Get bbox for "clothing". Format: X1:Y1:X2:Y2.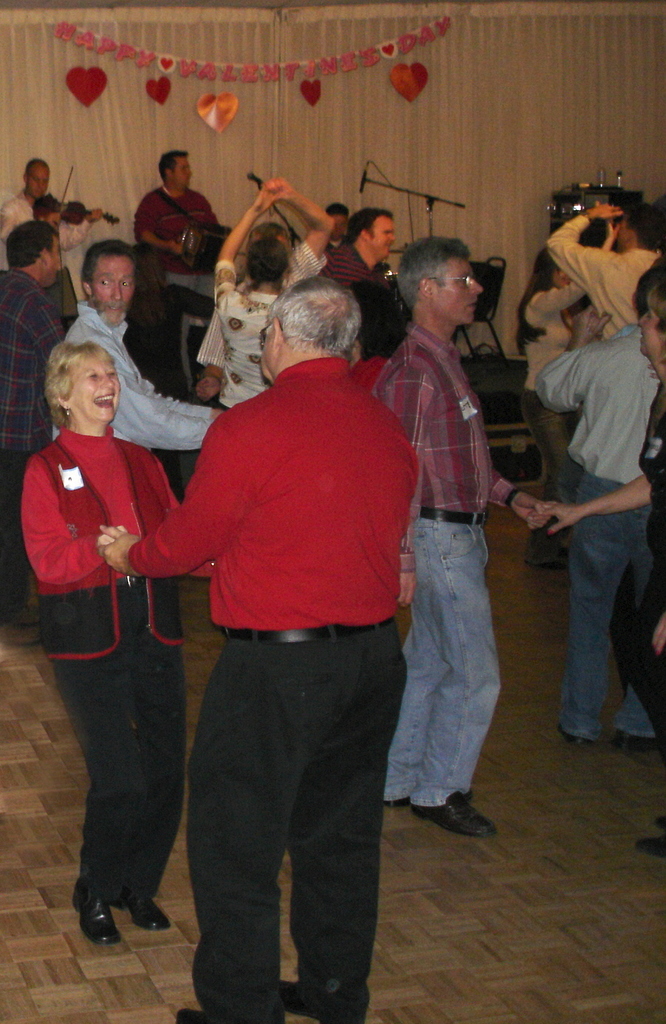
542:329:658:744.
